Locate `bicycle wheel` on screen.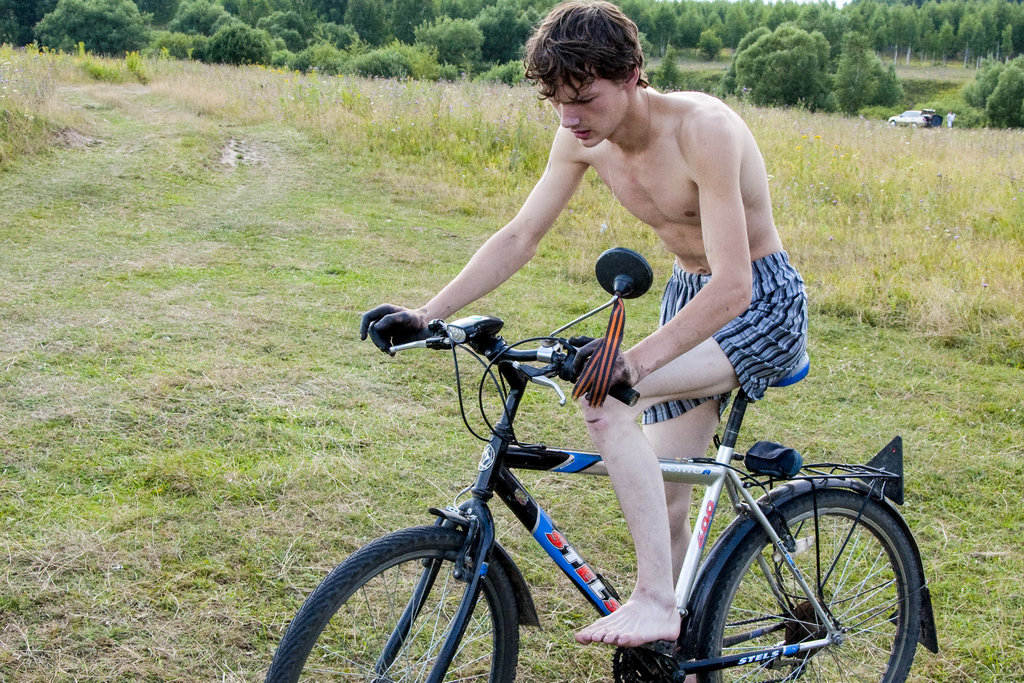
On screen at 279:532:538:673.
